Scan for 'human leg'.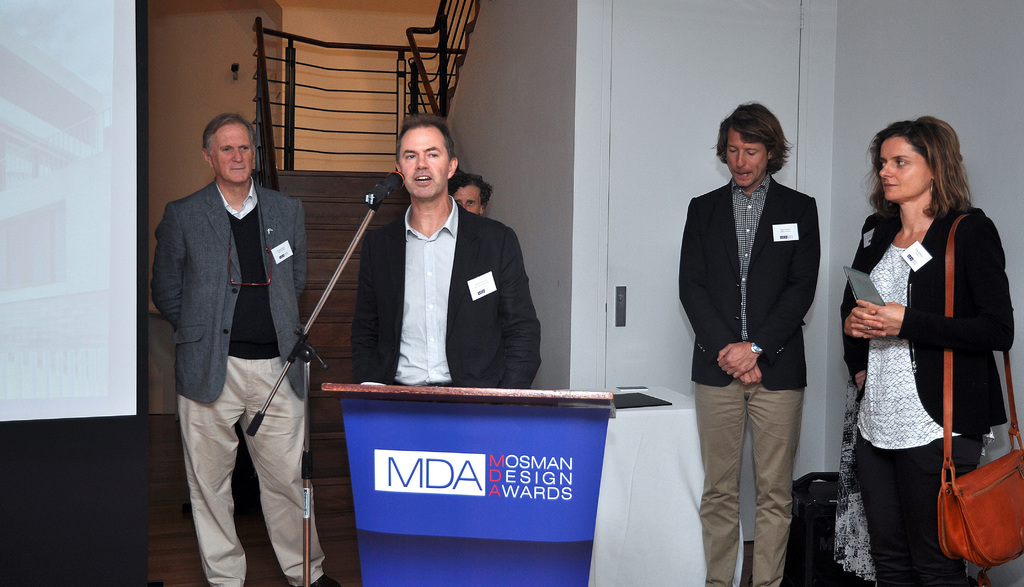
Scan result: l=740, t=390, r=806, b=586.
